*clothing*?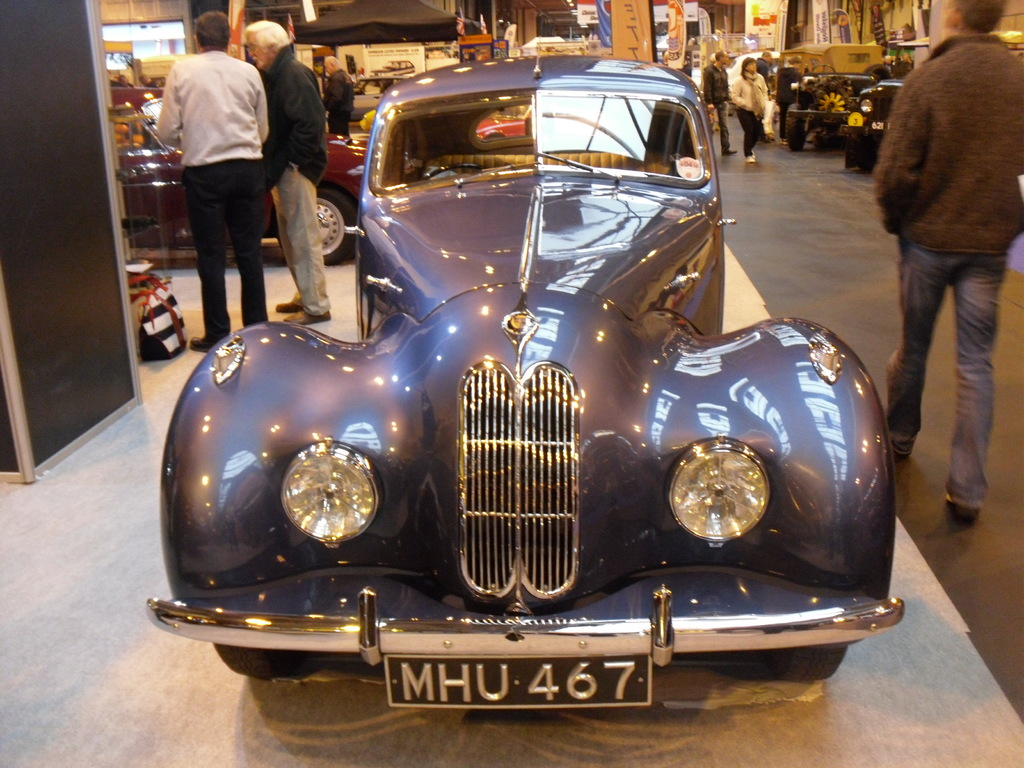
(left=731, top=72, right=767, bottom=155)
